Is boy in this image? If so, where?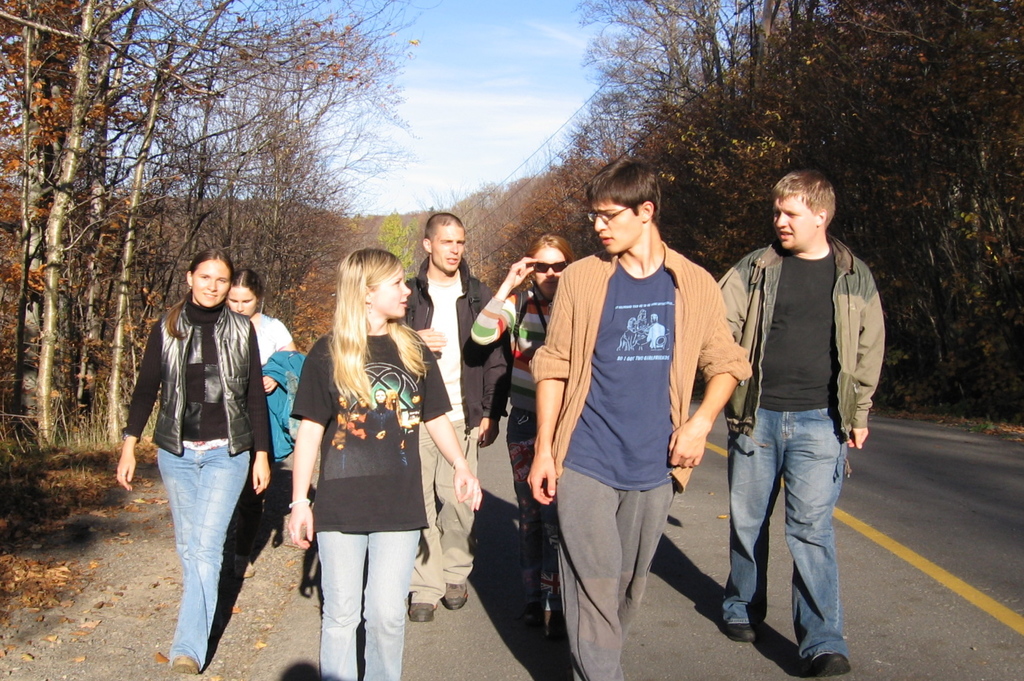
Yes, at 397:216:513:626.
